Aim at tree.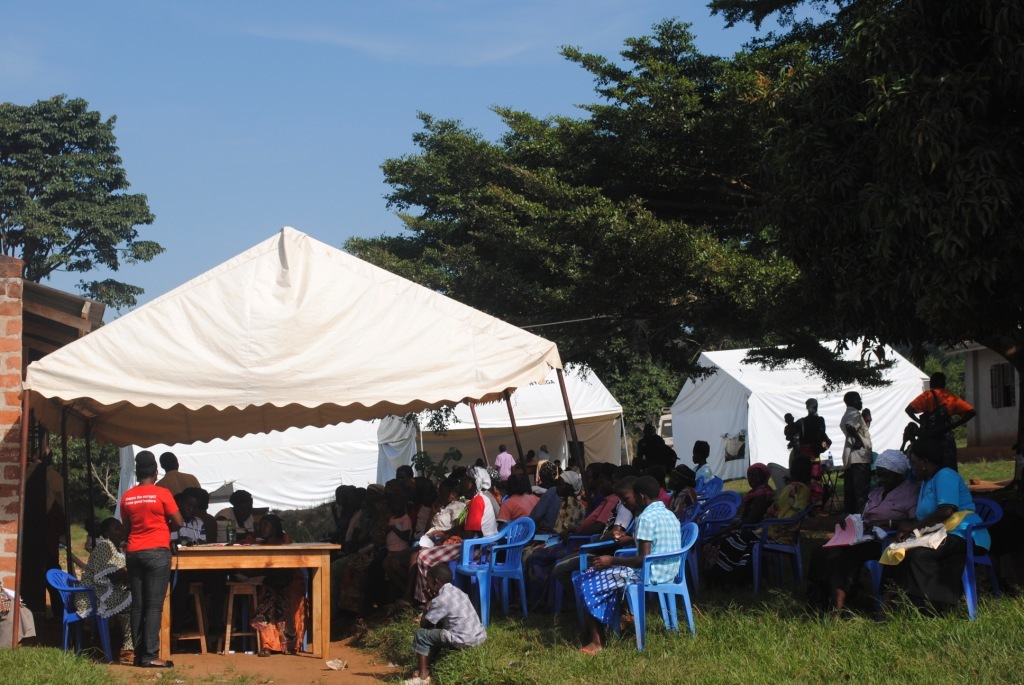
Aimed at 576, 10, 871, 327.
